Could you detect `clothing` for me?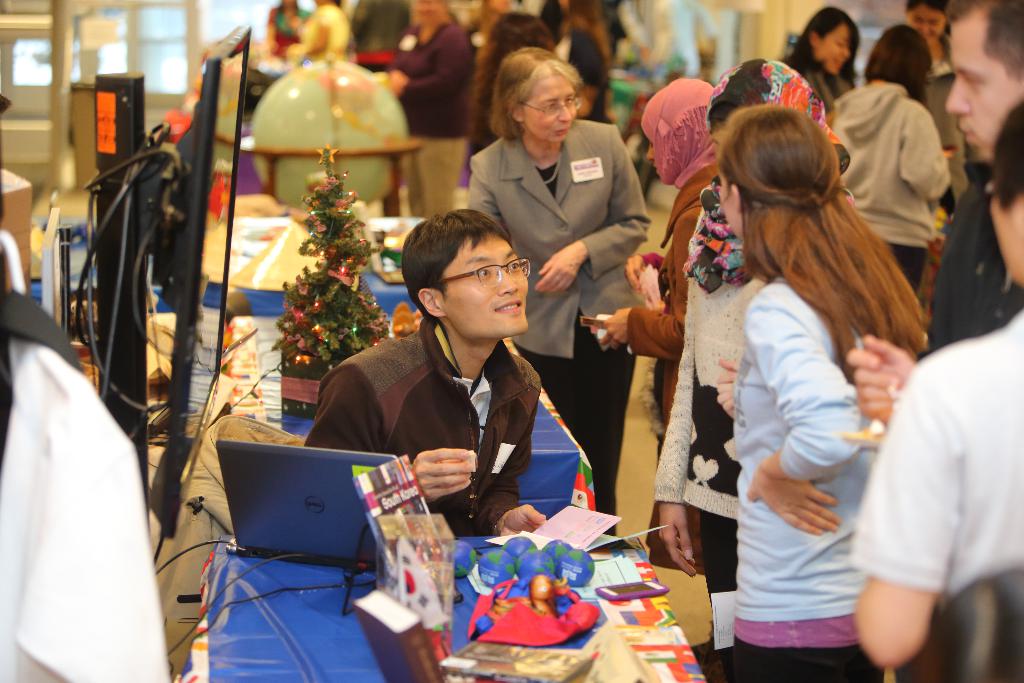
Detection result: BBox(828, 277, 1009, 682).
